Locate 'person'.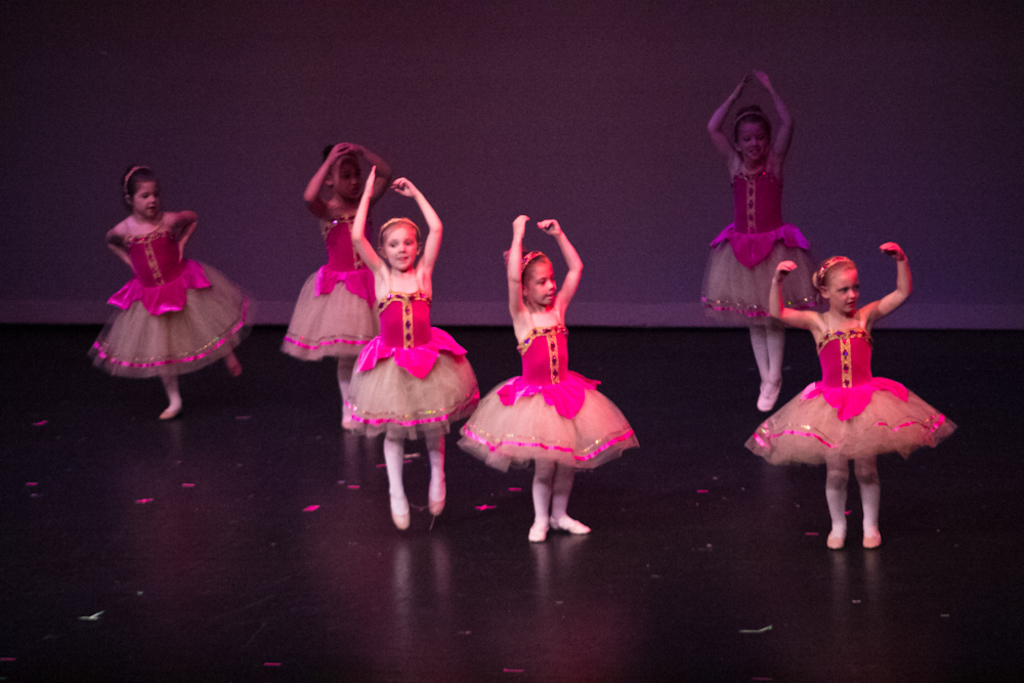
Bounding box: x1=83 y1=165 x2=256 y2=426.
